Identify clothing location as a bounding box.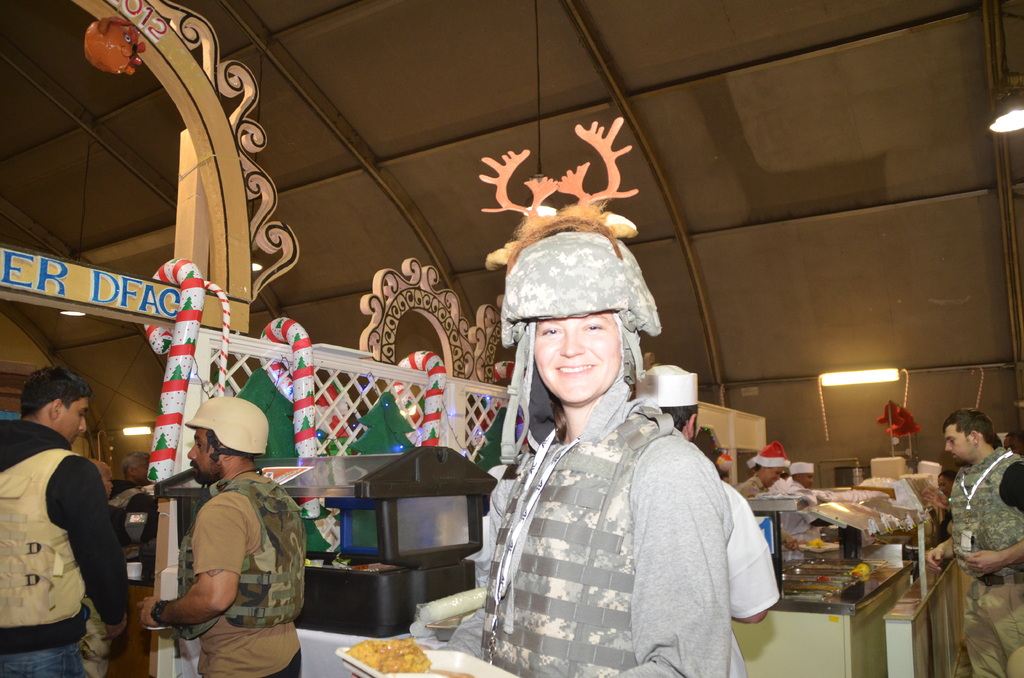
x1=195, y1=473, x2=305, y2=677.
